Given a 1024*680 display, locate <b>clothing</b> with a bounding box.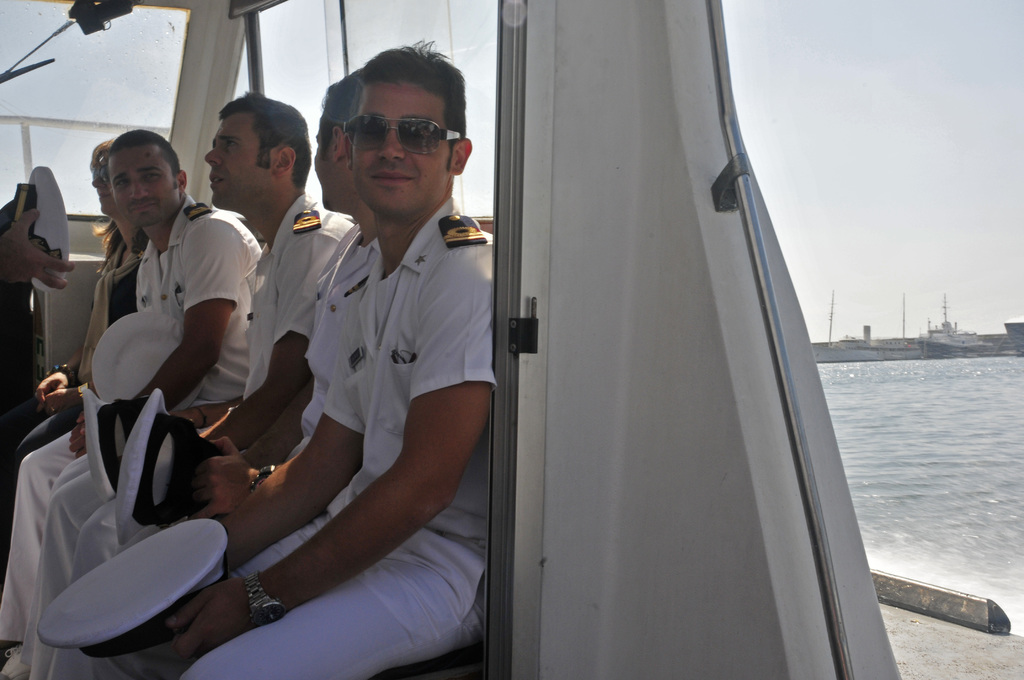
Located: x1=0 y1=222 x2=147 y2=521.
